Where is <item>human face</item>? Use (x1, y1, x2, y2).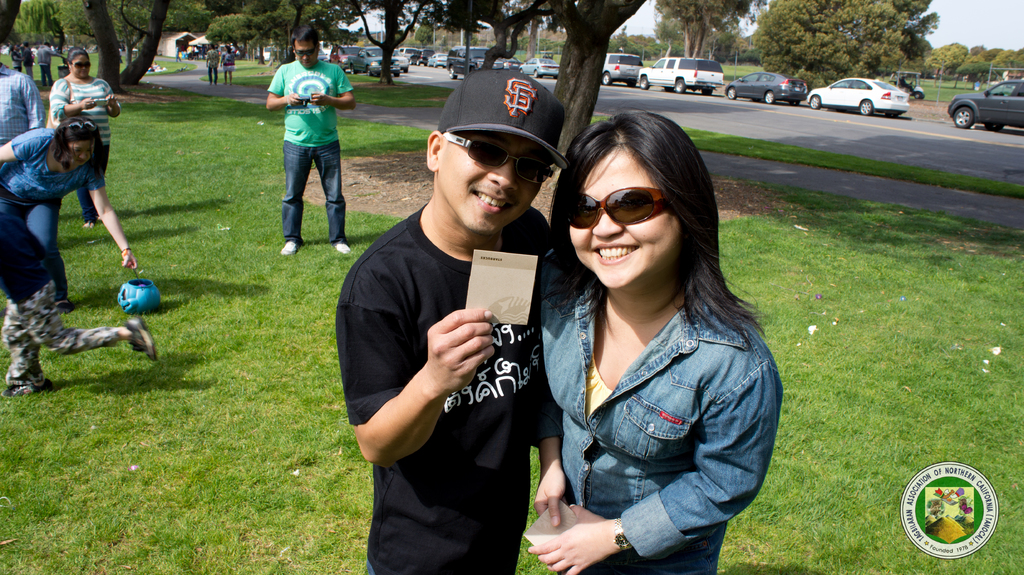
(566, 147, 678, 287).
